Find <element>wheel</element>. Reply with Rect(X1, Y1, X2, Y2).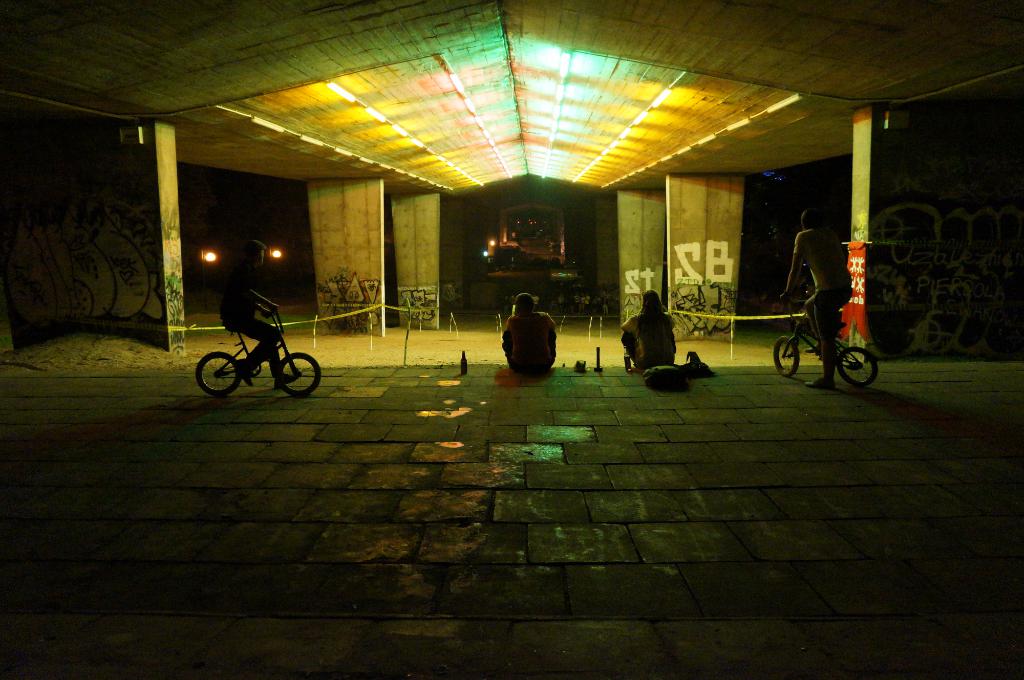
Rect(773, 336, 799, 374).
